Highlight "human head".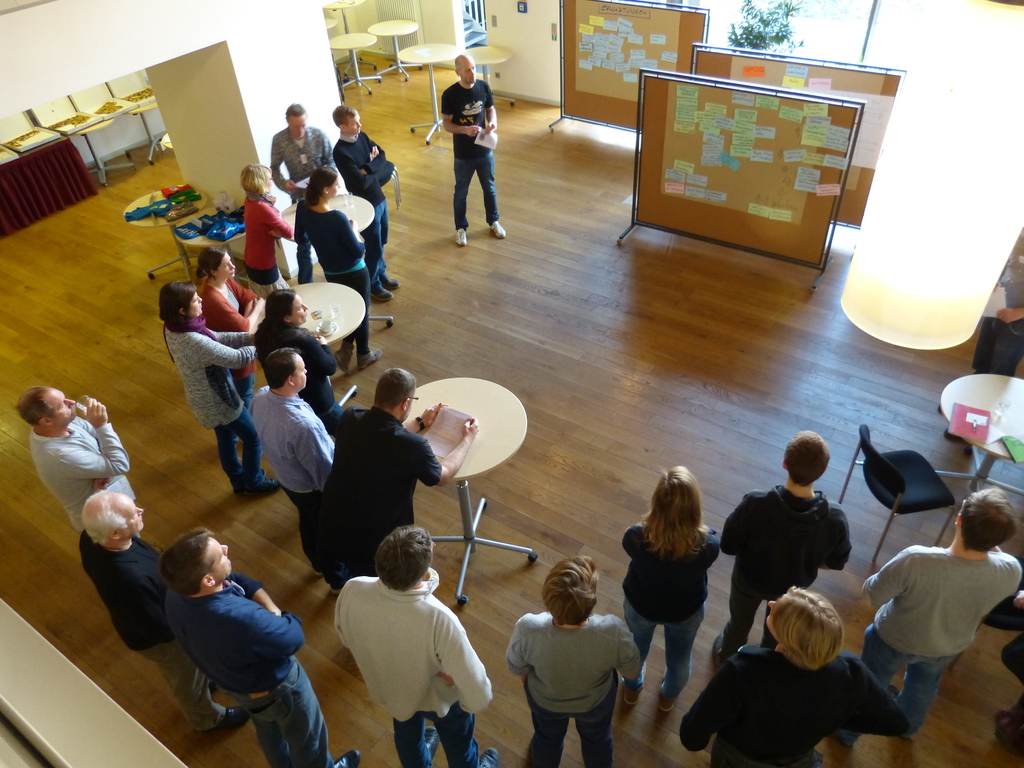
Highlighted region: <region>371, 365, 420, 424</region>.
